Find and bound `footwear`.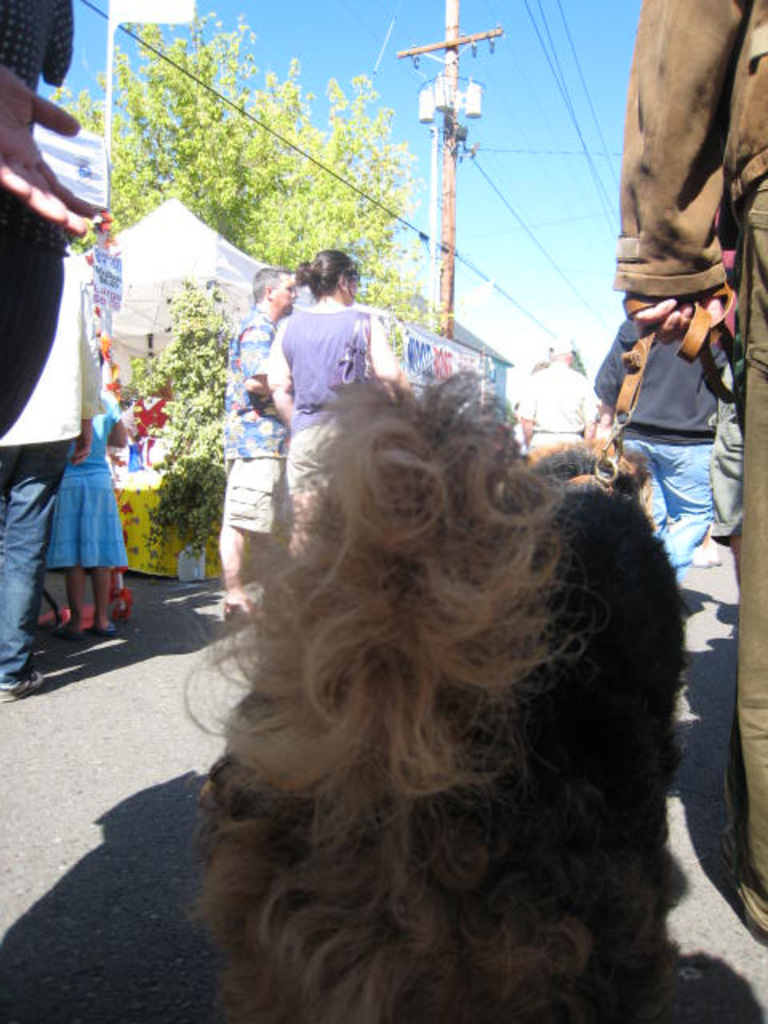
Bound: {"x1": 96, "y1": 621, "x2": 117, "y2": 637}.
